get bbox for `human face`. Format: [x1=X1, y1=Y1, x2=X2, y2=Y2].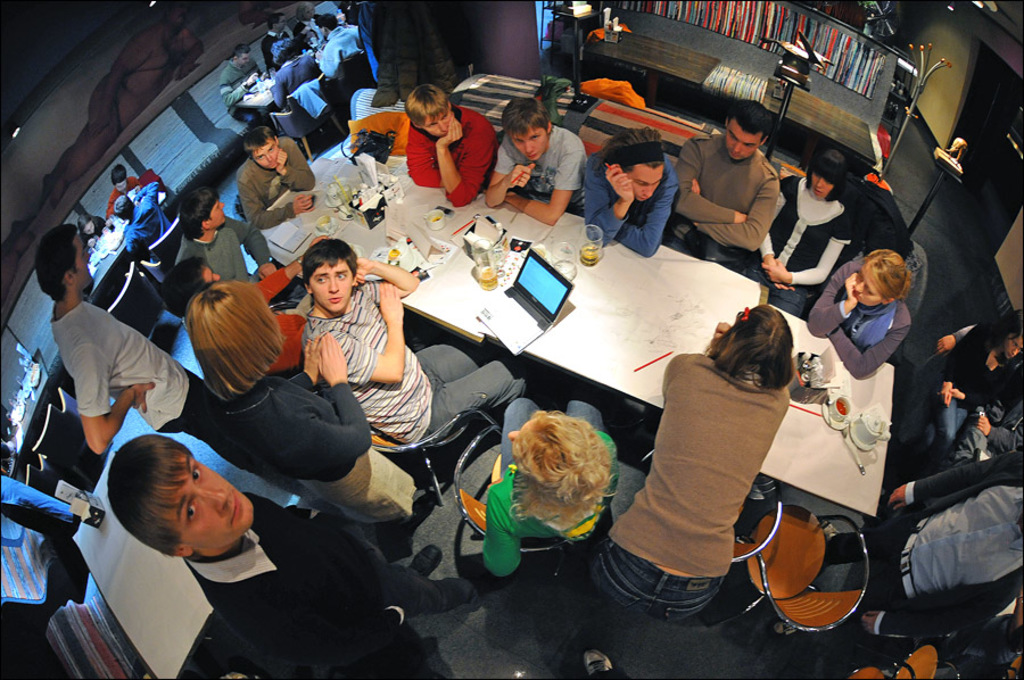
[x1=1006, y1=330, x2=1023, y2=355].
